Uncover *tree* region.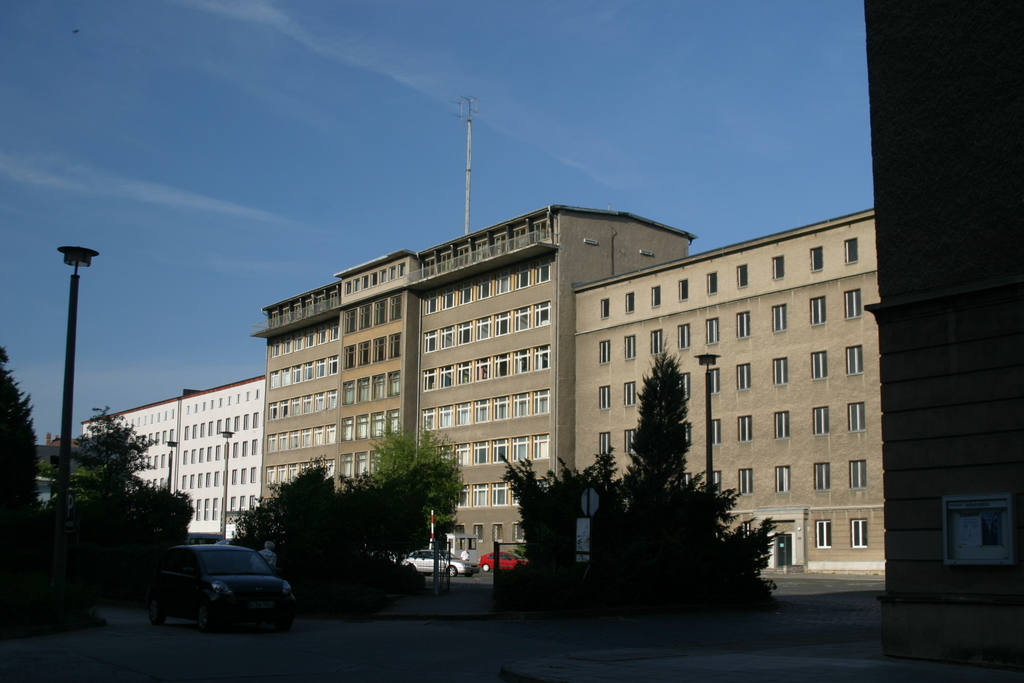
Uncovered: 627:344:779:602.
